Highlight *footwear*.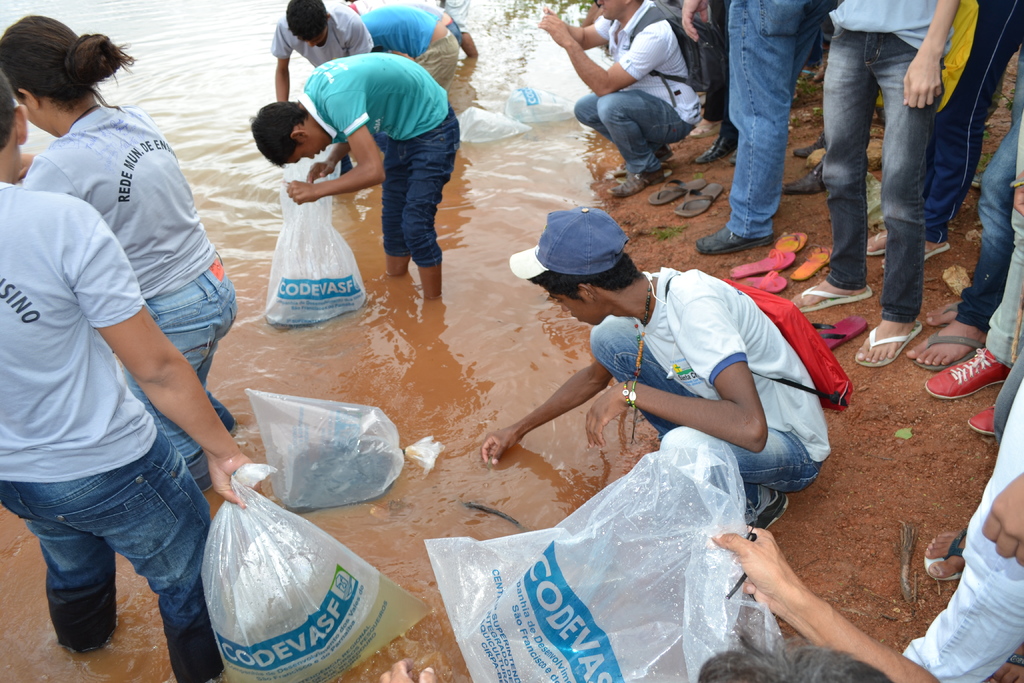
Highlighted region: [793,277,874,315].
